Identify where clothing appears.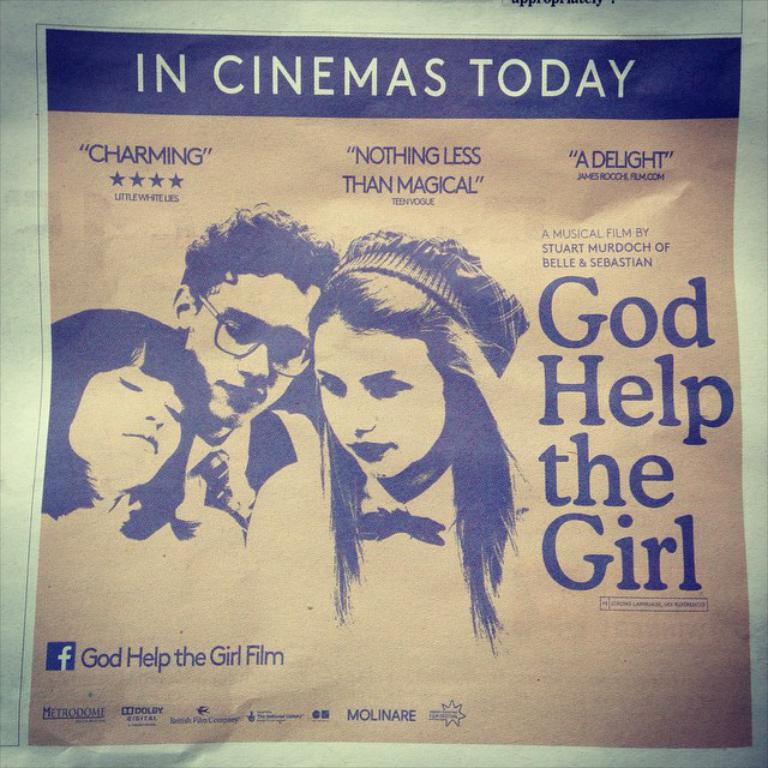
Appears at <region>246, 443, 544, 553</region>.
